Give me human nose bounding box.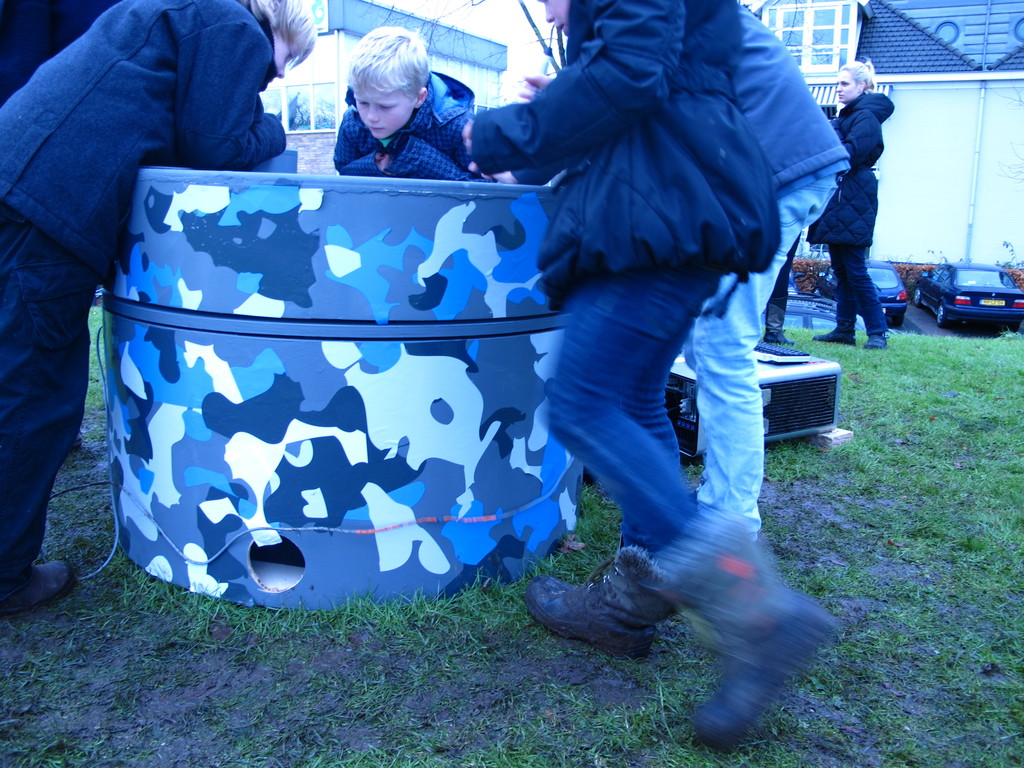
detection(542, 5, 552, 20).
